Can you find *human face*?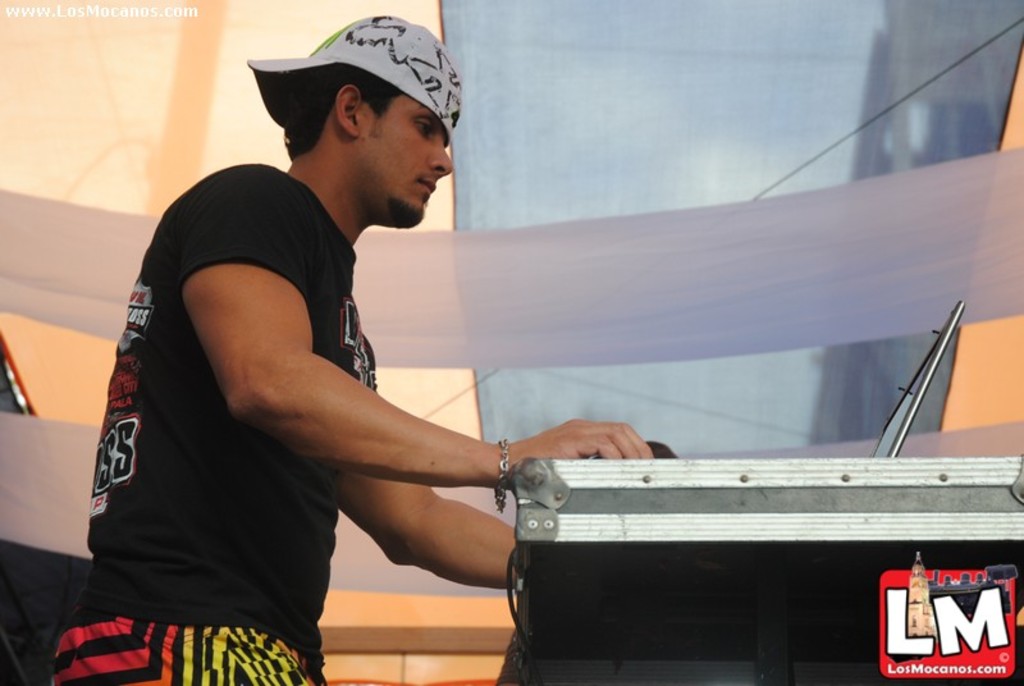
Yes, bounding box: 358 87 452 219.
